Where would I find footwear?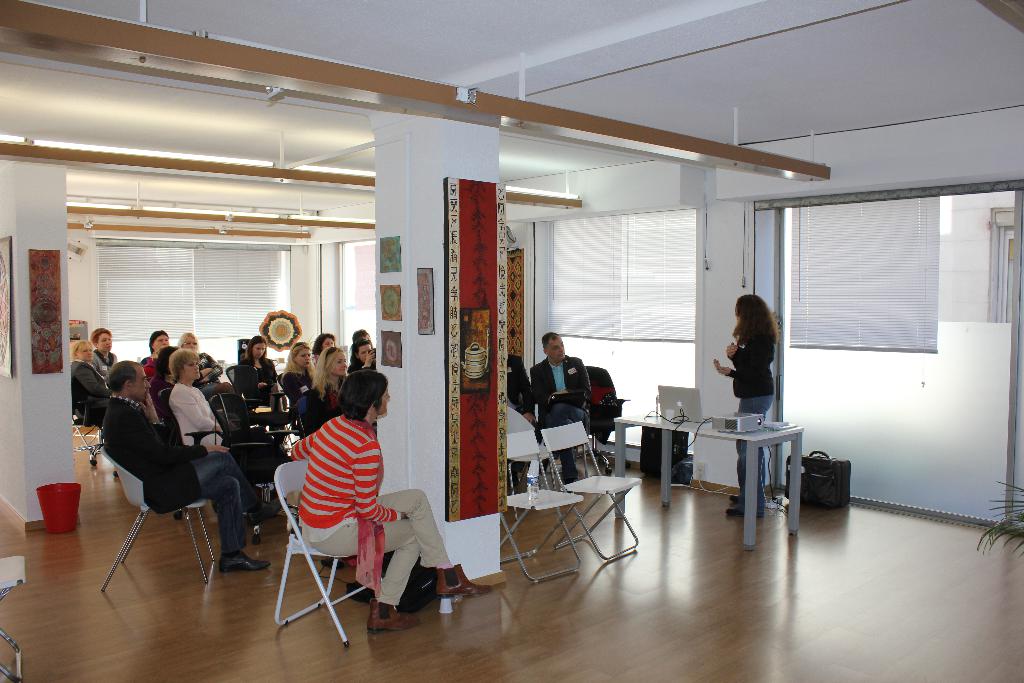
At 729 492 740 505.
